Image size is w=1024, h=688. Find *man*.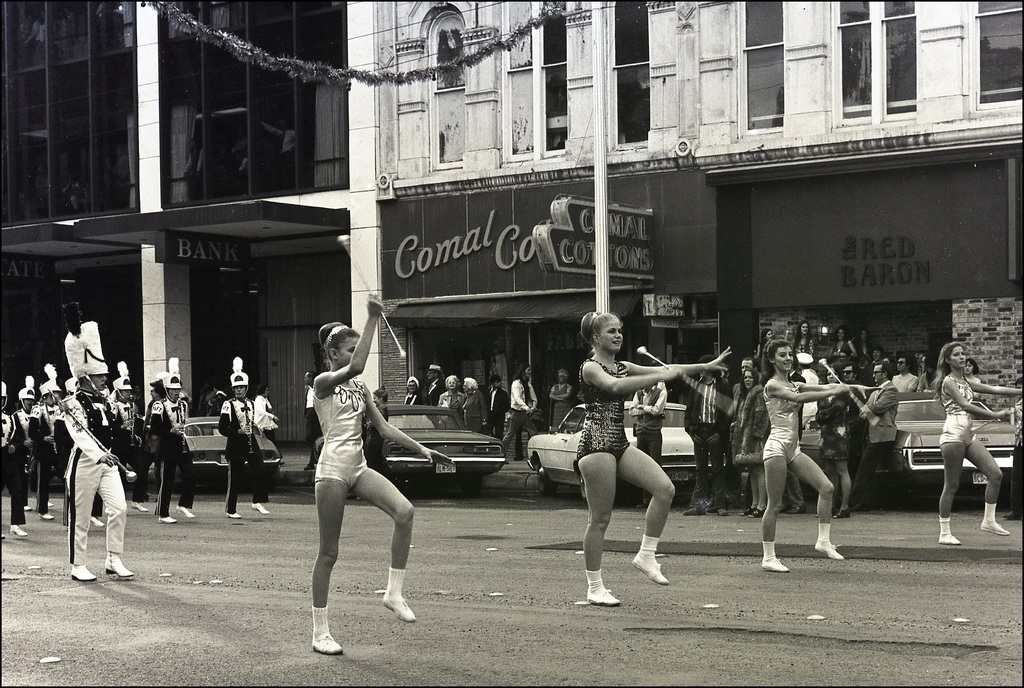
rect(851, 356, 899, 509).
